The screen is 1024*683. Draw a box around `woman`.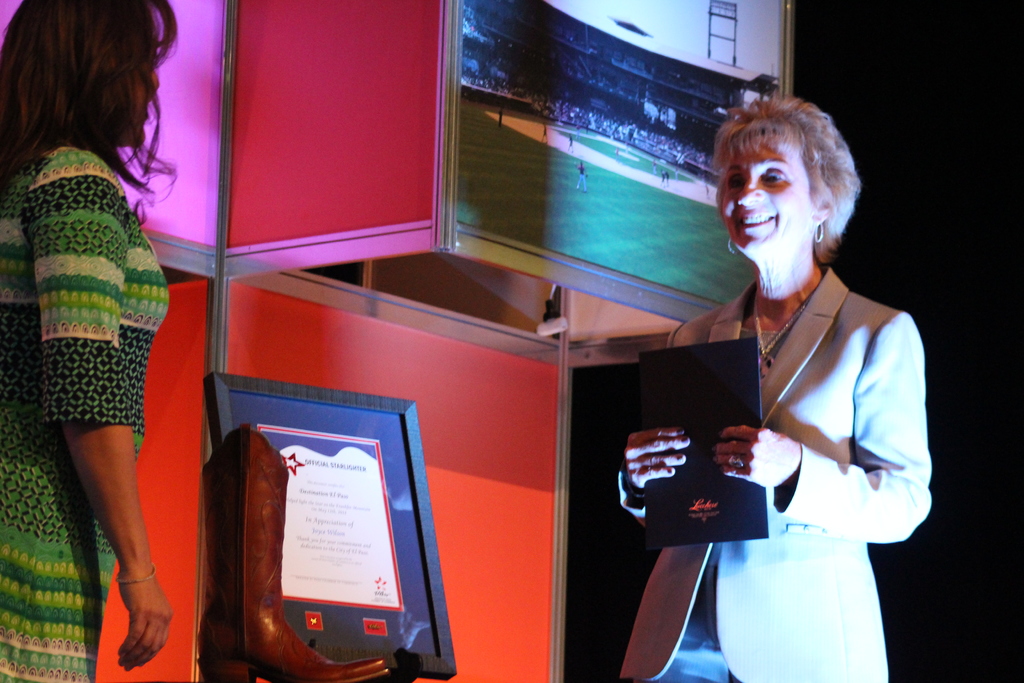
(664,83,928,657).
